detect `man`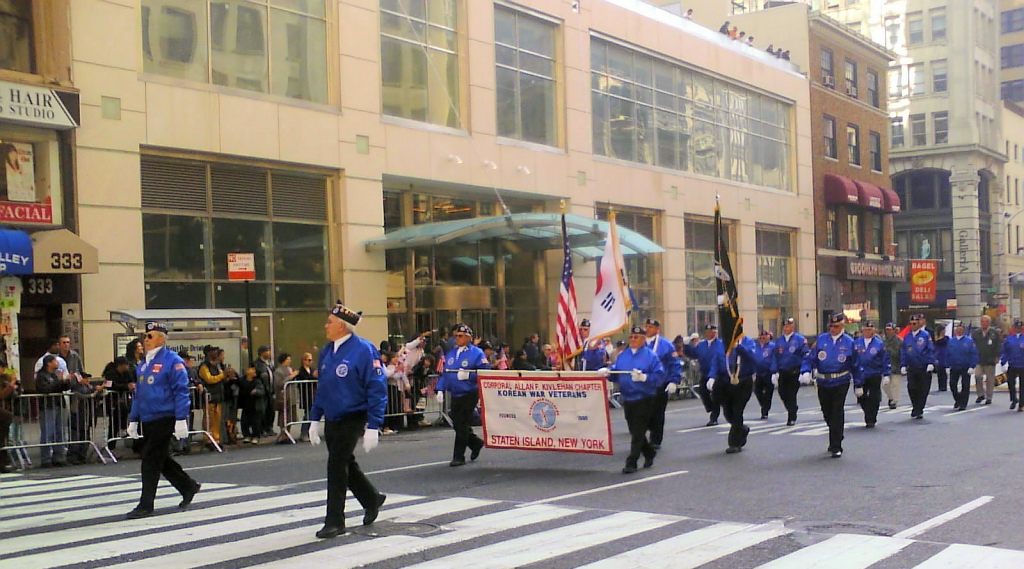
x1=897 y1=308 x2=934 y2=422
